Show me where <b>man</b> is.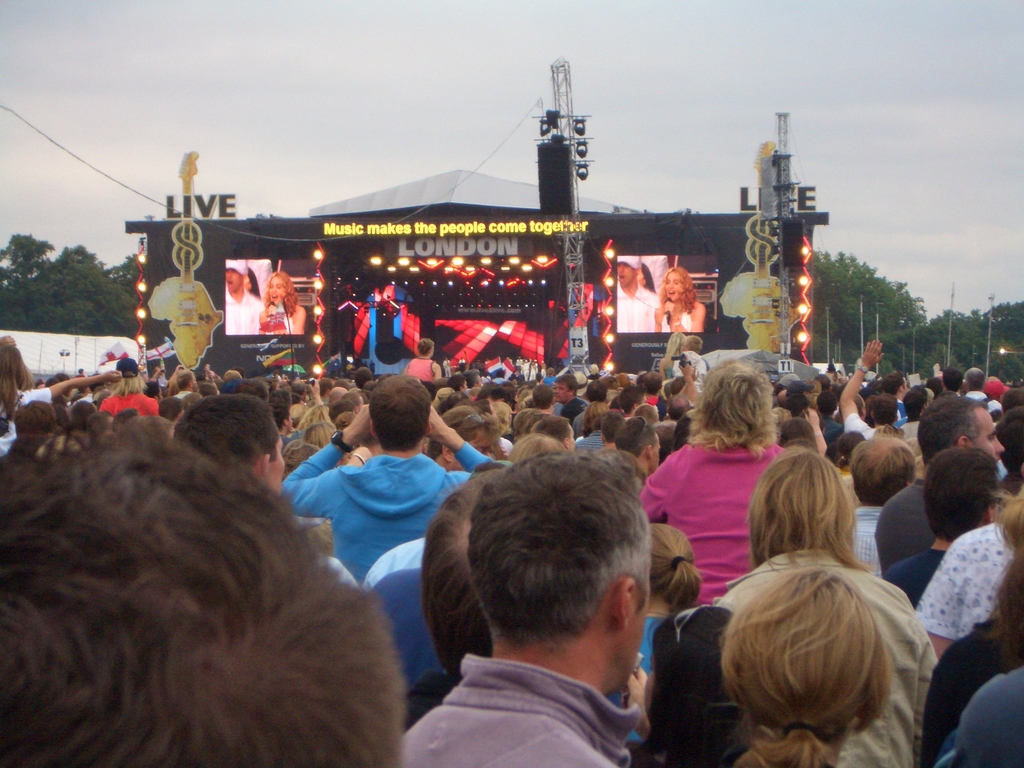
<b>man</b> is at detection(172, 368, 198, 401).
